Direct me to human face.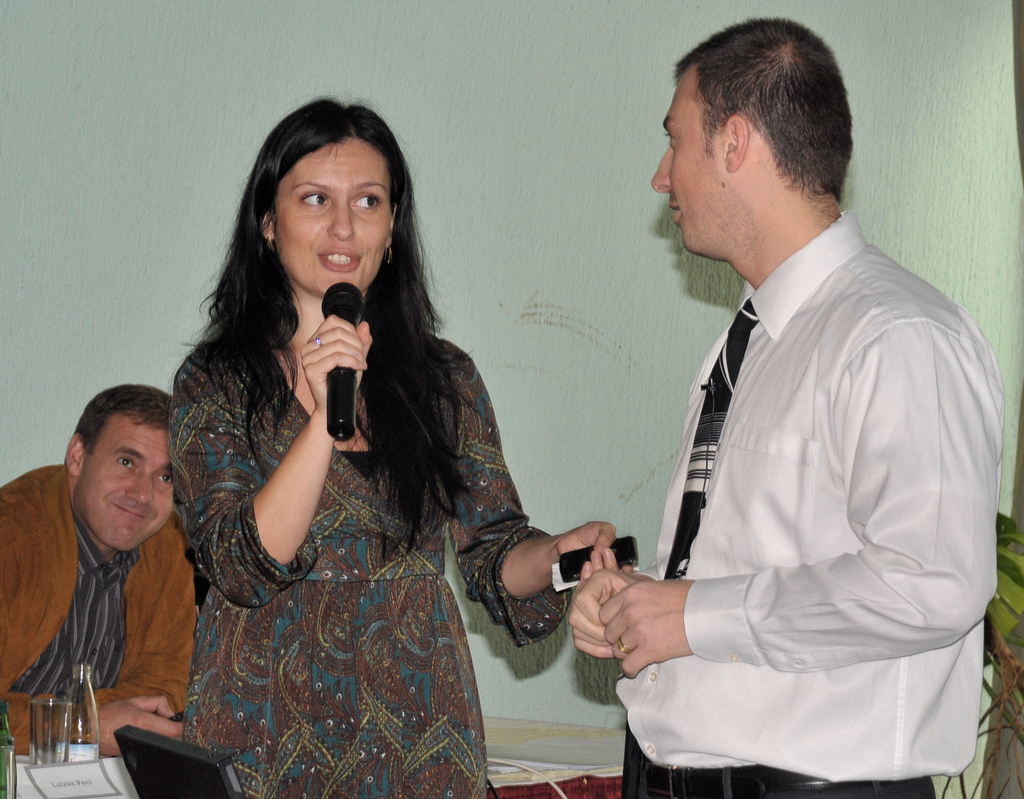
Direction: detection(654, 72, 725, 249).
